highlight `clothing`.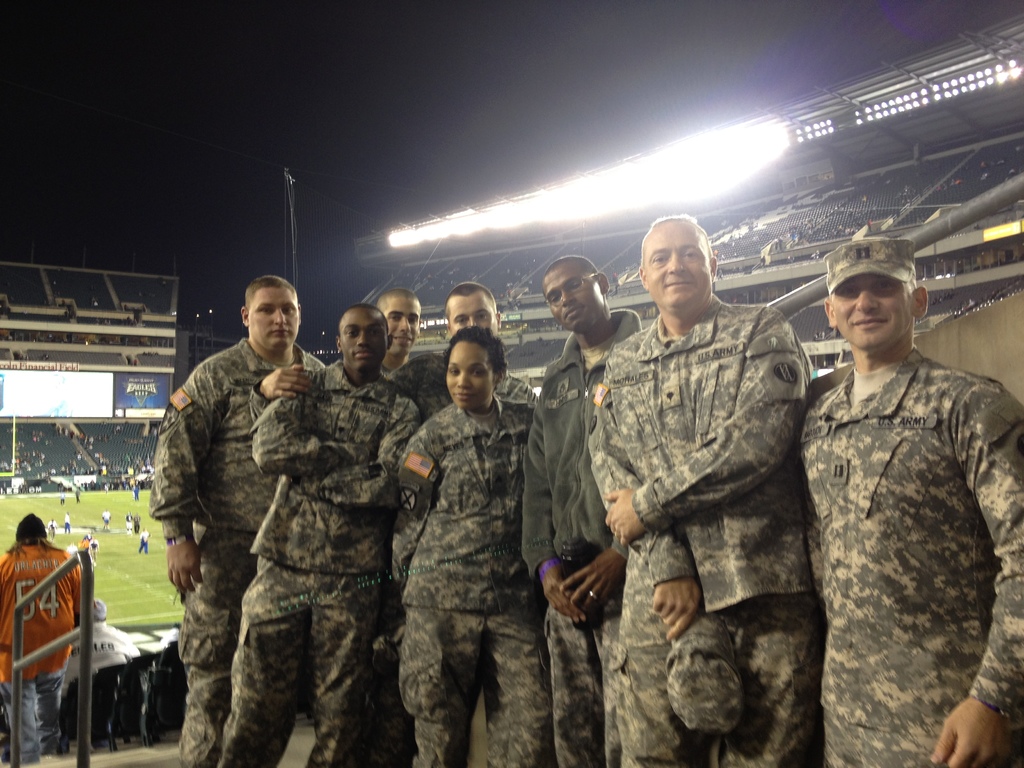
Highlighted region: <bbox>0, 535, 90, 767</bbox>.
